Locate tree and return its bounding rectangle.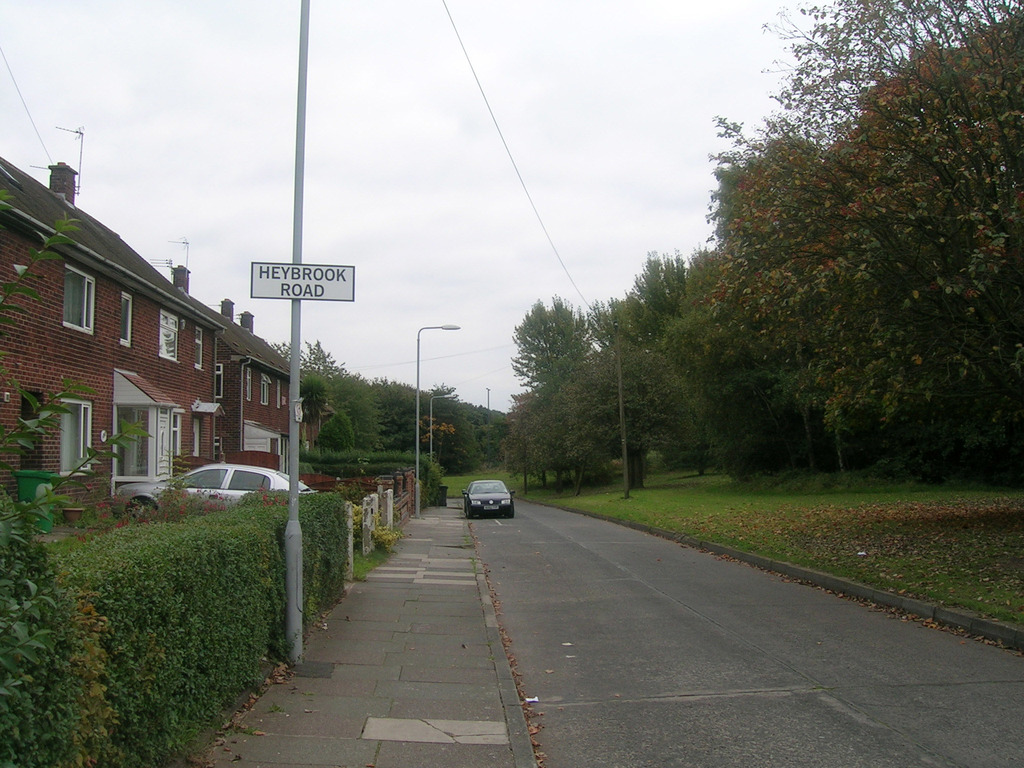
x1=554 y1=339 x2=703 y2=491.
